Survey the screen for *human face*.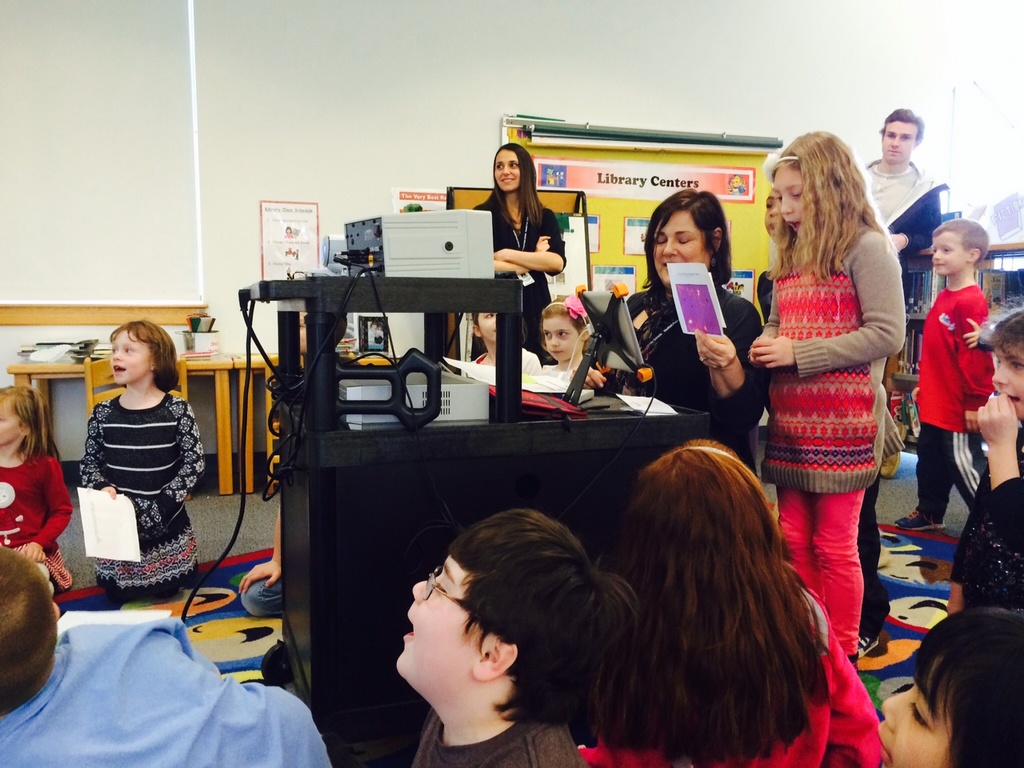
Survey found: 477,314,498,341.
